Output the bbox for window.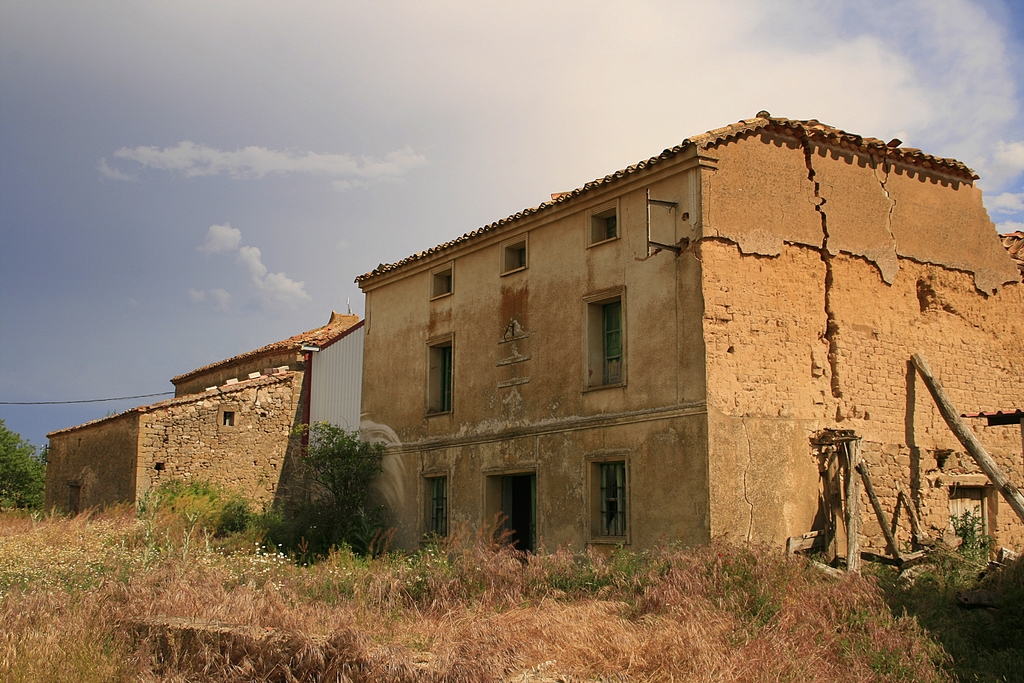
detection(504, 236, 530, 277).
